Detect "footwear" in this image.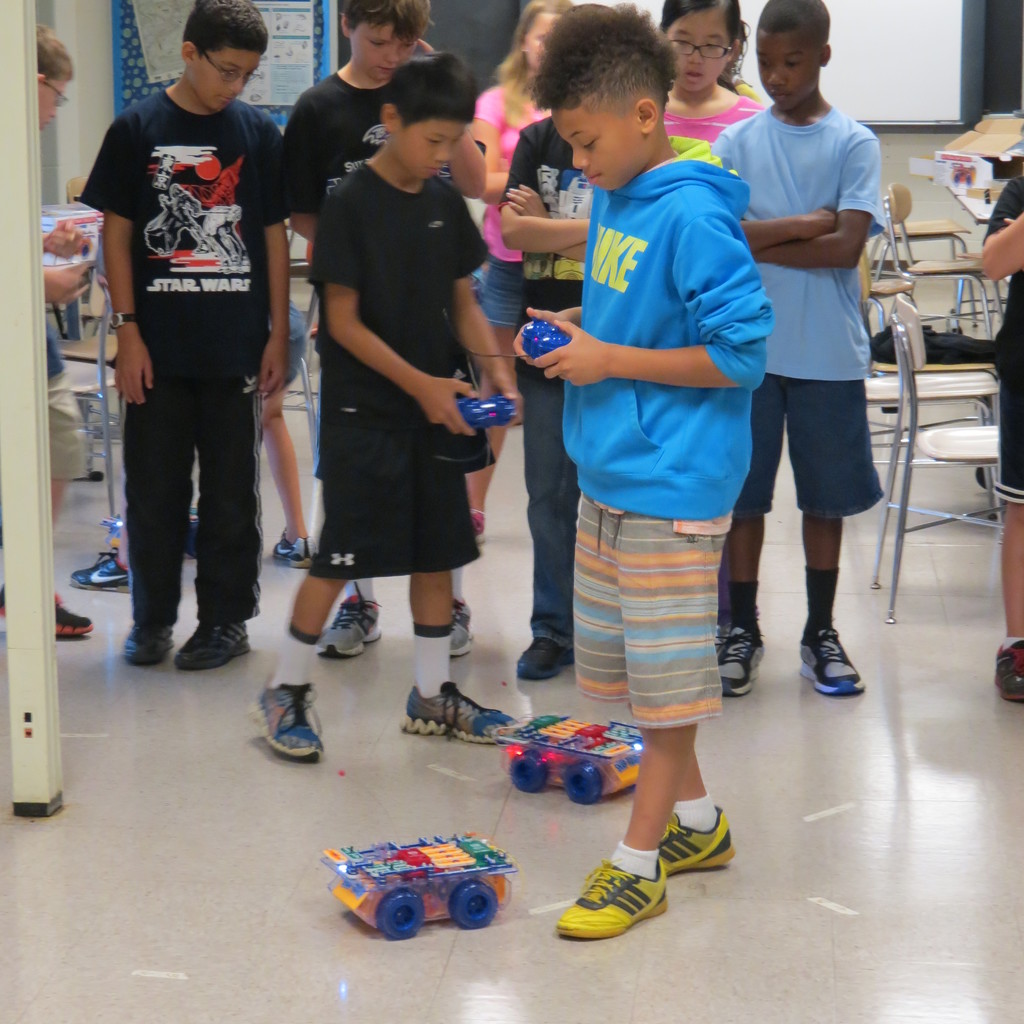
Detection: 520,639,577,680.
